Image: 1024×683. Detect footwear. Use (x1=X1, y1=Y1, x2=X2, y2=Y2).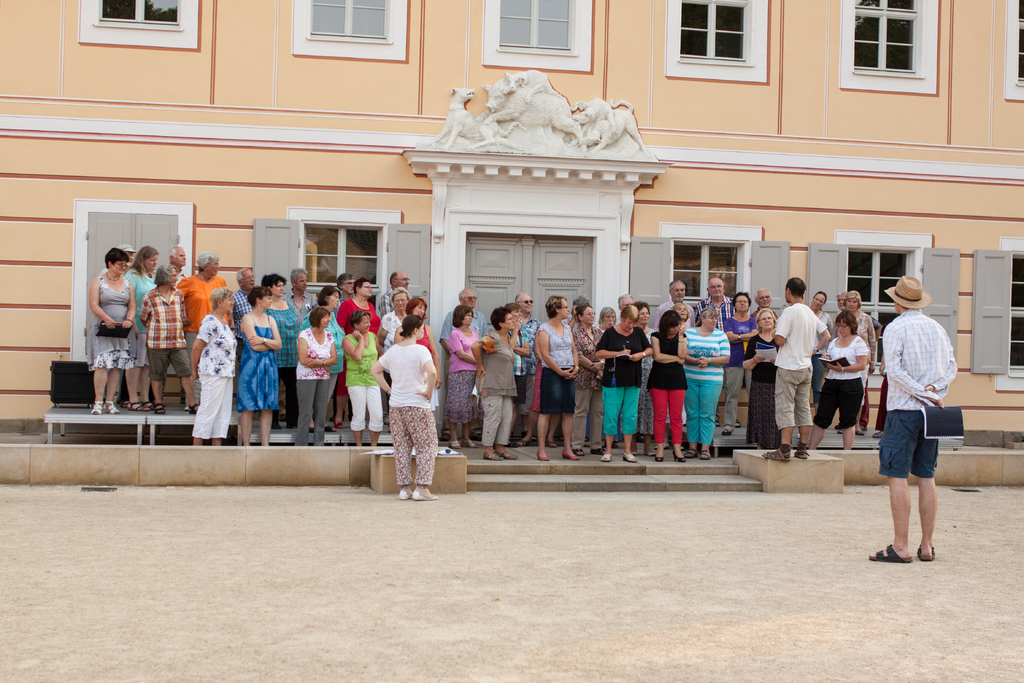
(x1=573, y1=448, x2=584, y2=456).
